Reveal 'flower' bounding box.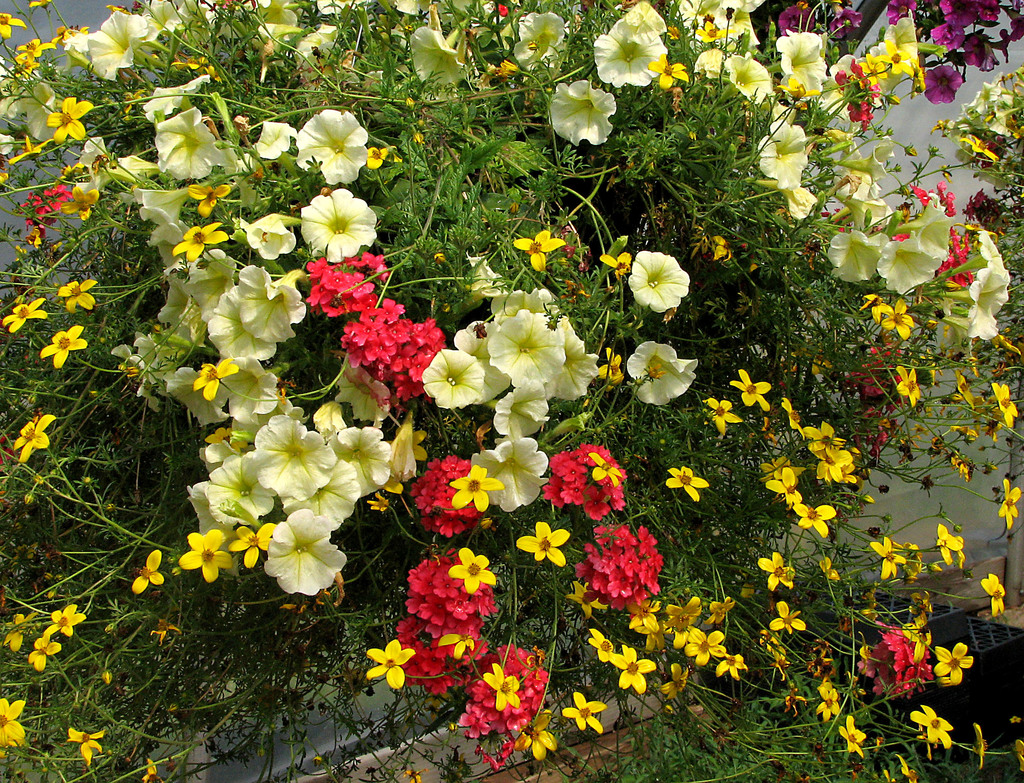
Revealed: pyautogui.locateOnScreen(309, 264, 442, 401).
